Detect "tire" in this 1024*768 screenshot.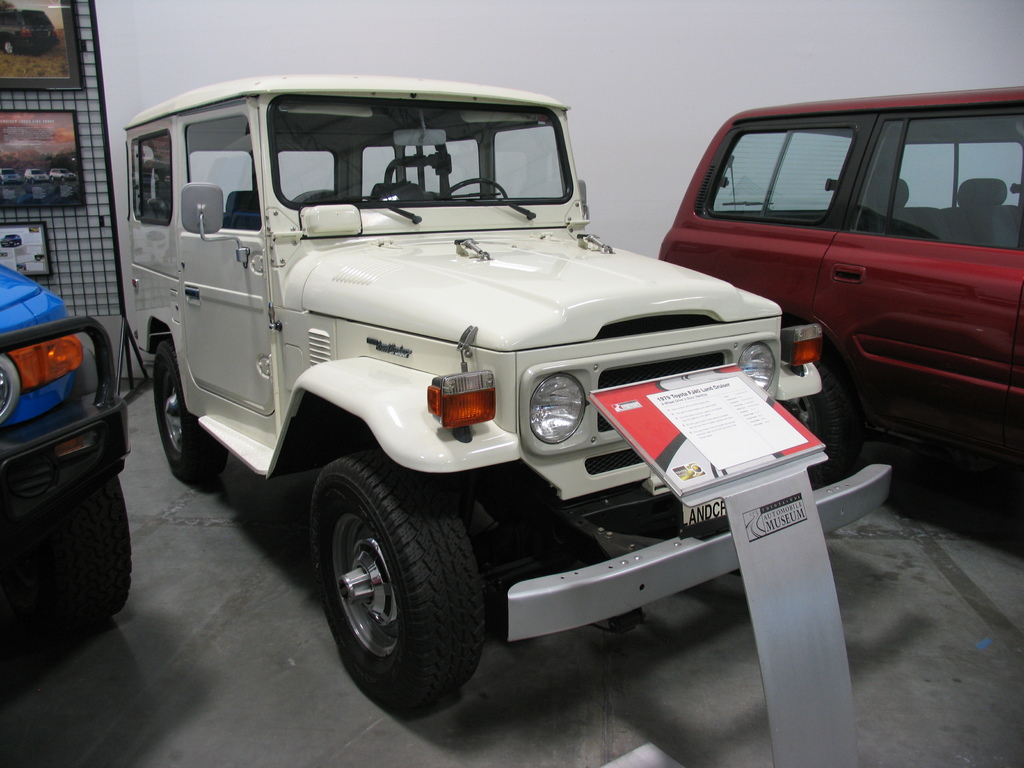
Detection: [66,474,133,627].
